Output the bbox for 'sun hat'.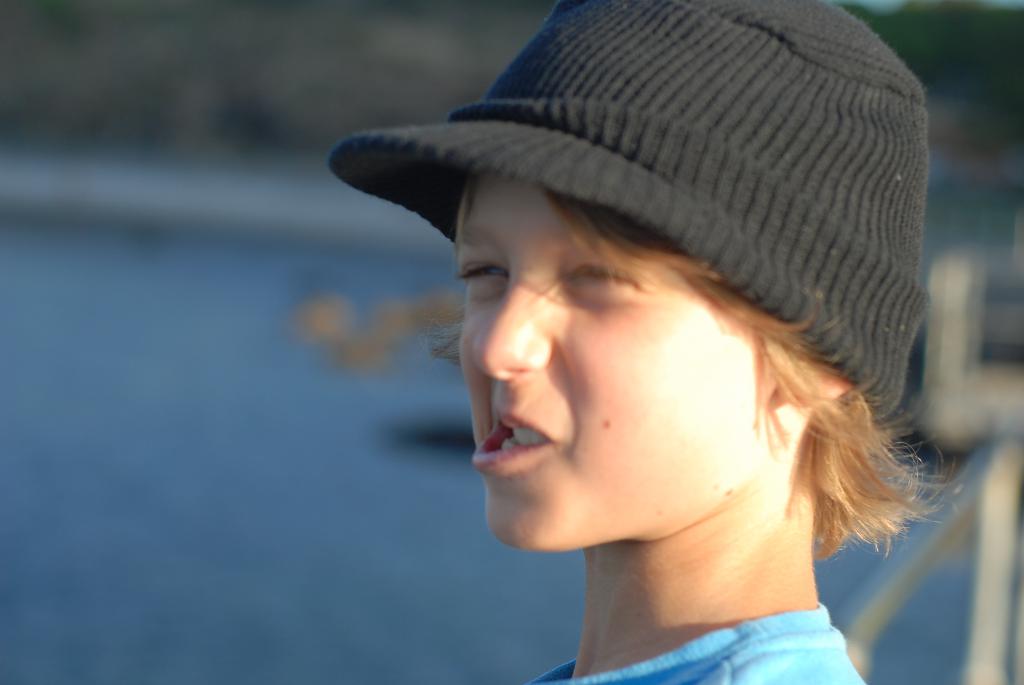
<bbox>326, 0, 928, 412</bbox>.
